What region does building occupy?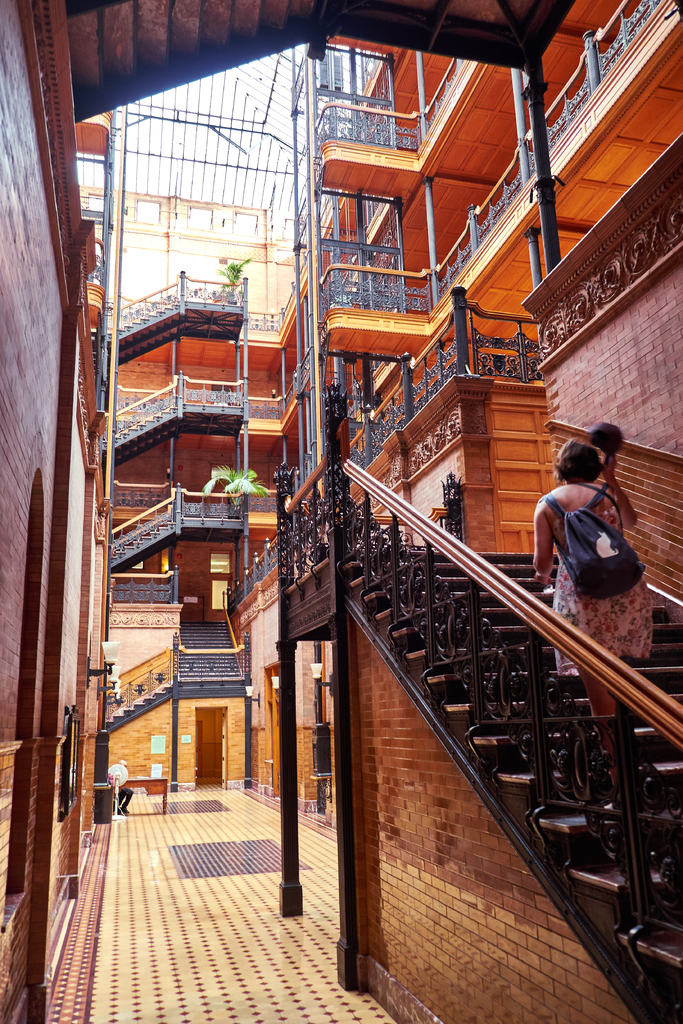
left=0, top=0, right=682, bottom=1023.
